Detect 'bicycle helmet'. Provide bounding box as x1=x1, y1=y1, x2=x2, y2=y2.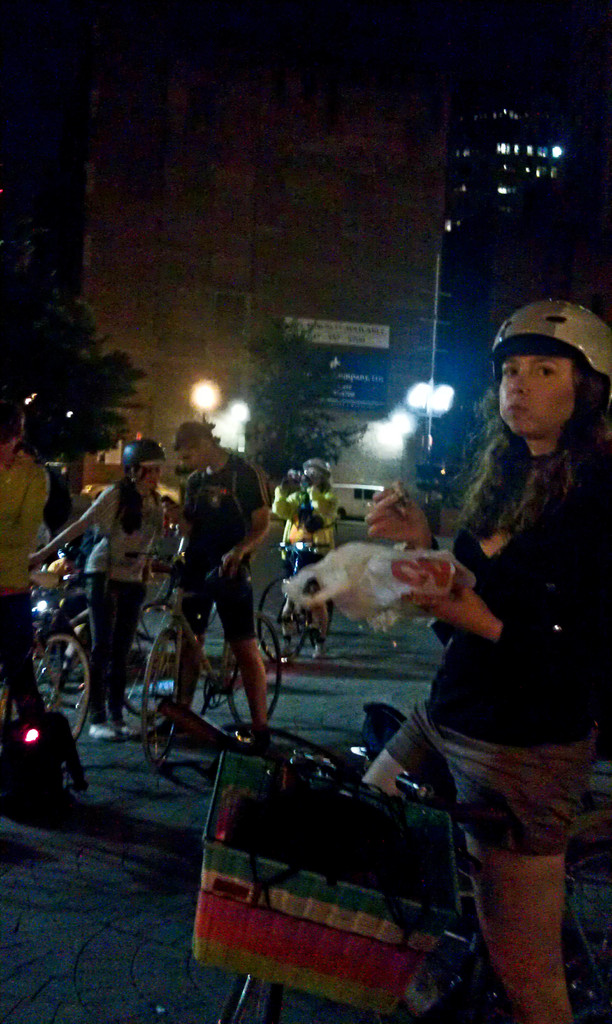
x1=491, y1=293, x2=608, y2=395.
